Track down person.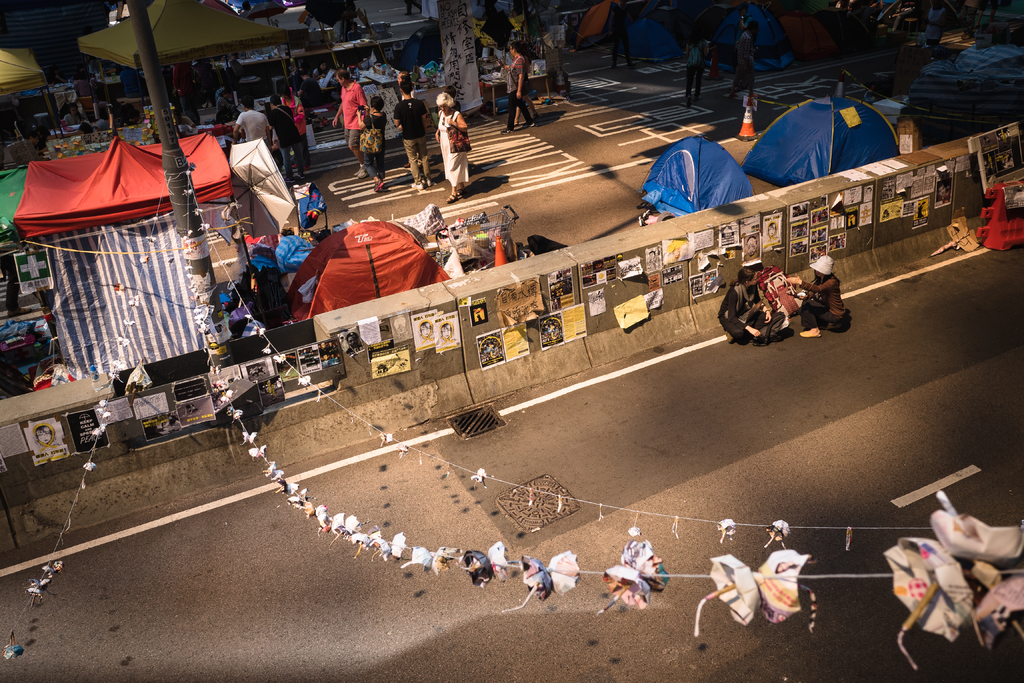
Tracked to [left=348, top=331, right=362, bottom=356].
